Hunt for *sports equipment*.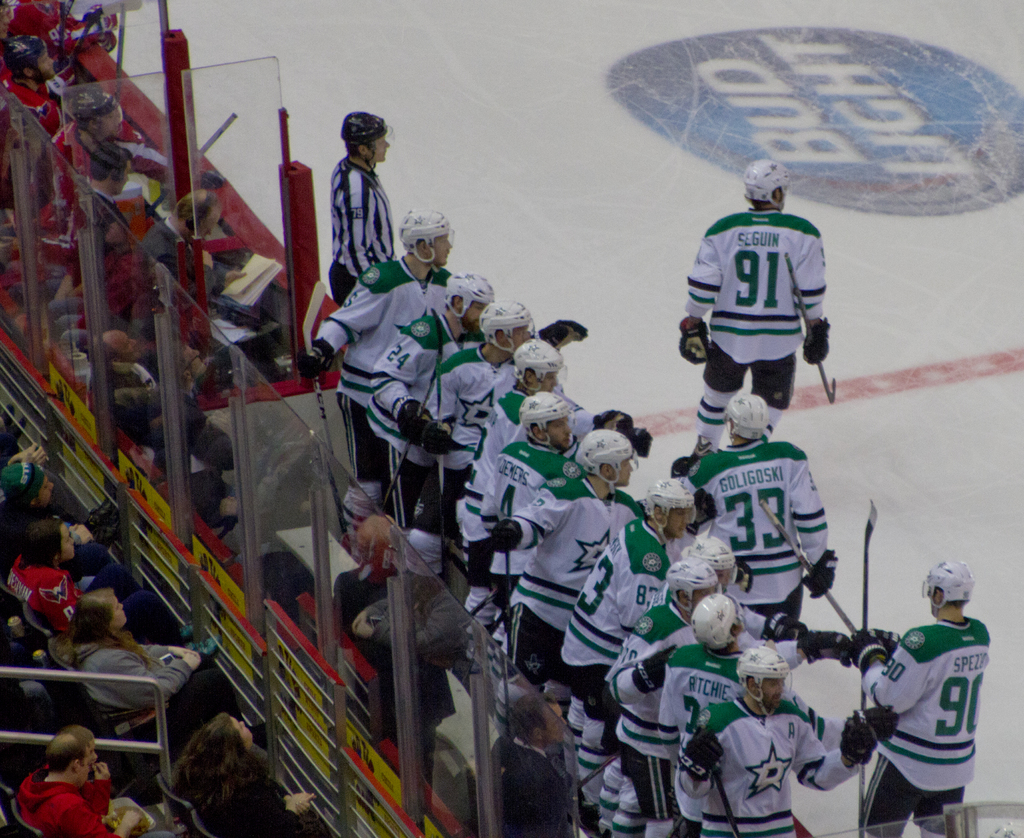
Hunted down at 441/271/491/332.
